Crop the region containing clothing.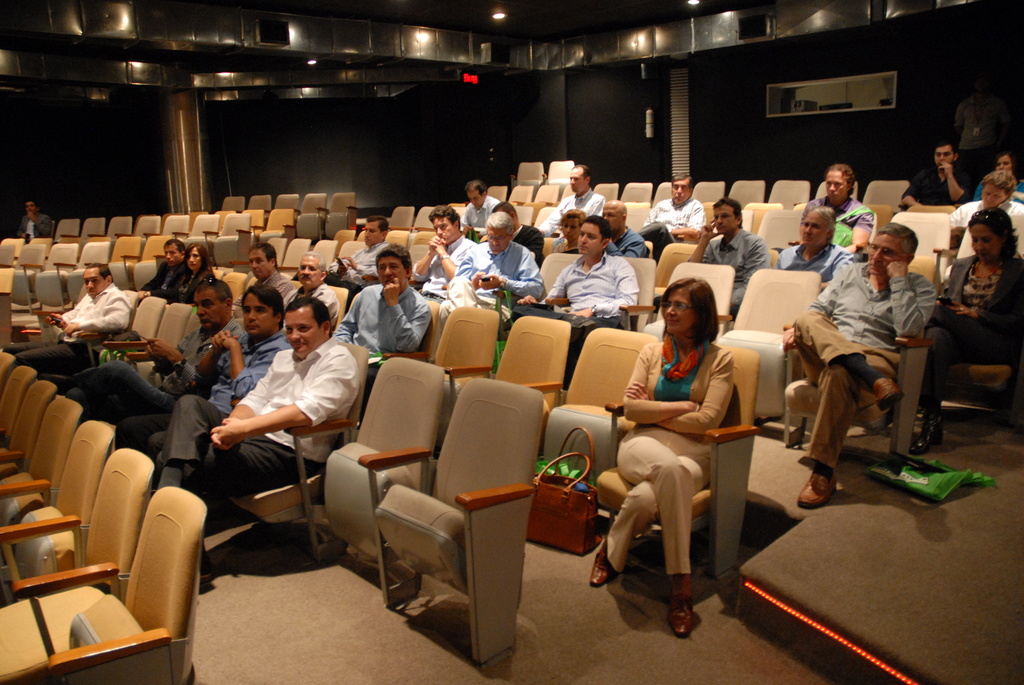
Crop region: (left=324, top=235, right=392, bottom=304).
